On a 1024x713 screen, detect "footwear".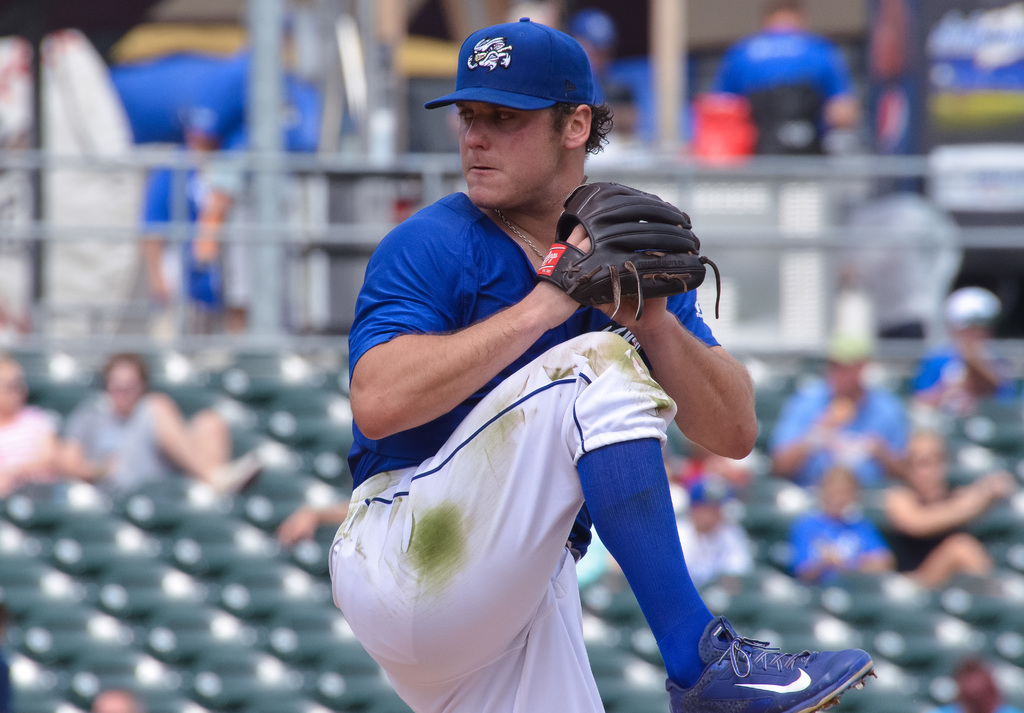
crop(664, 614, 879, 712).
